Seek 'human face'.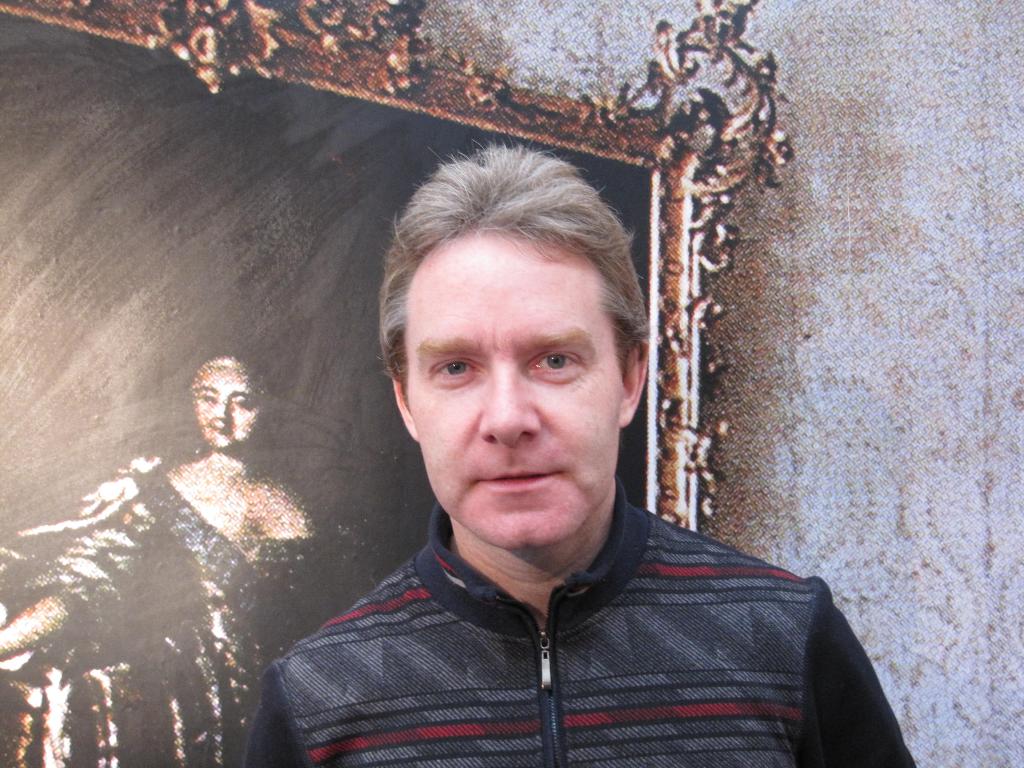
left=195, top=364, right=261, bottom=449.
